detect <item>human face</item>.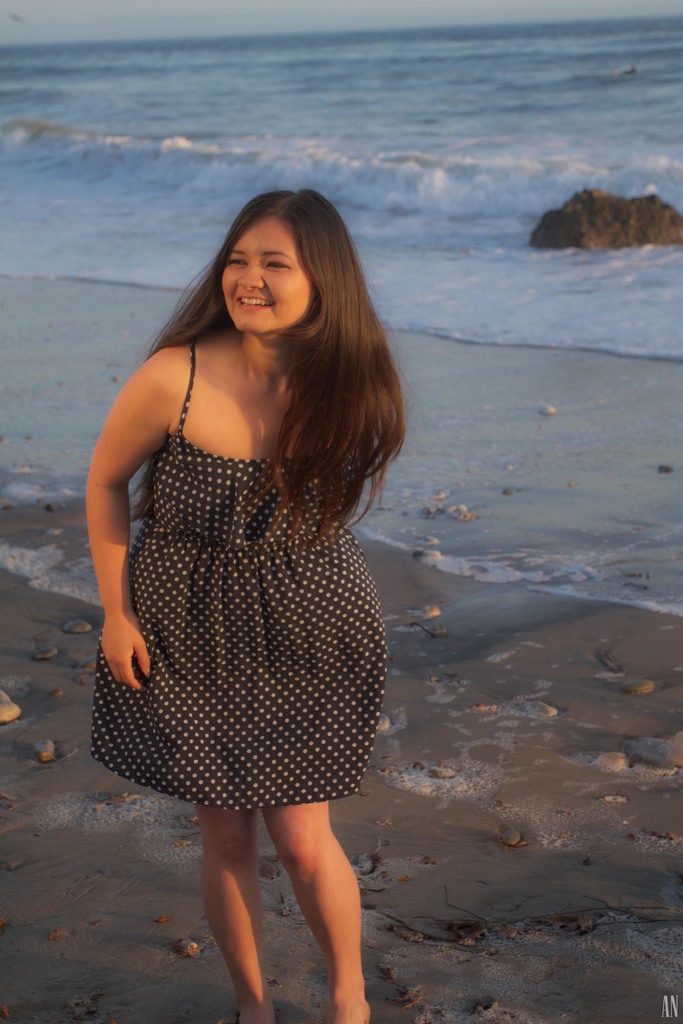
Detected at select_region(226, 211, 317, 333).
